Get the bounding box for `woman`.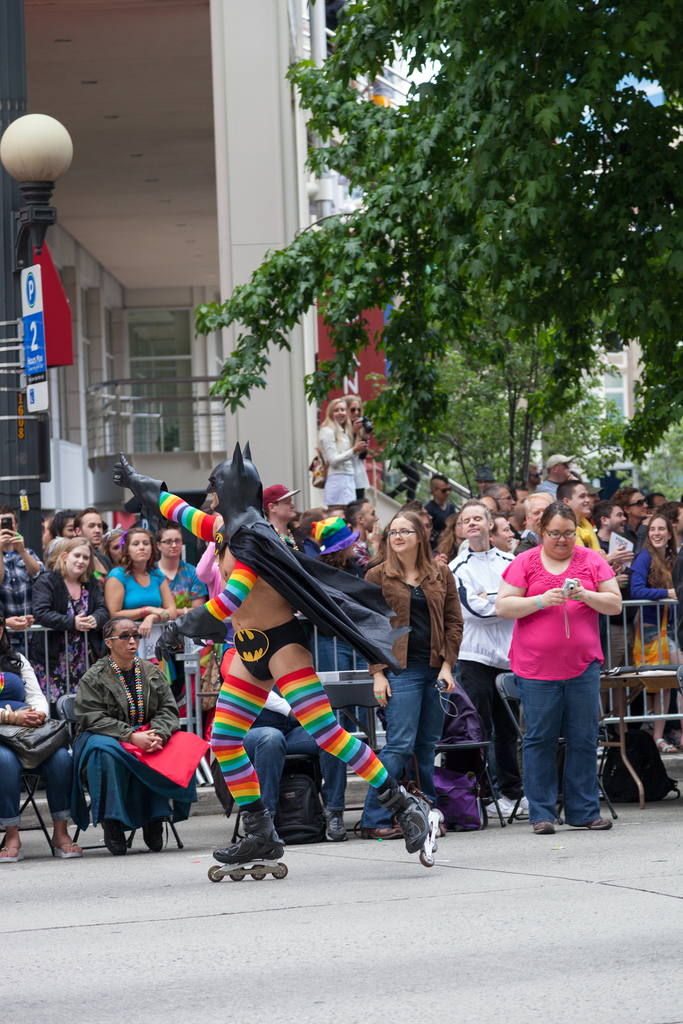
bbox=[153, 524, 210, 606].
